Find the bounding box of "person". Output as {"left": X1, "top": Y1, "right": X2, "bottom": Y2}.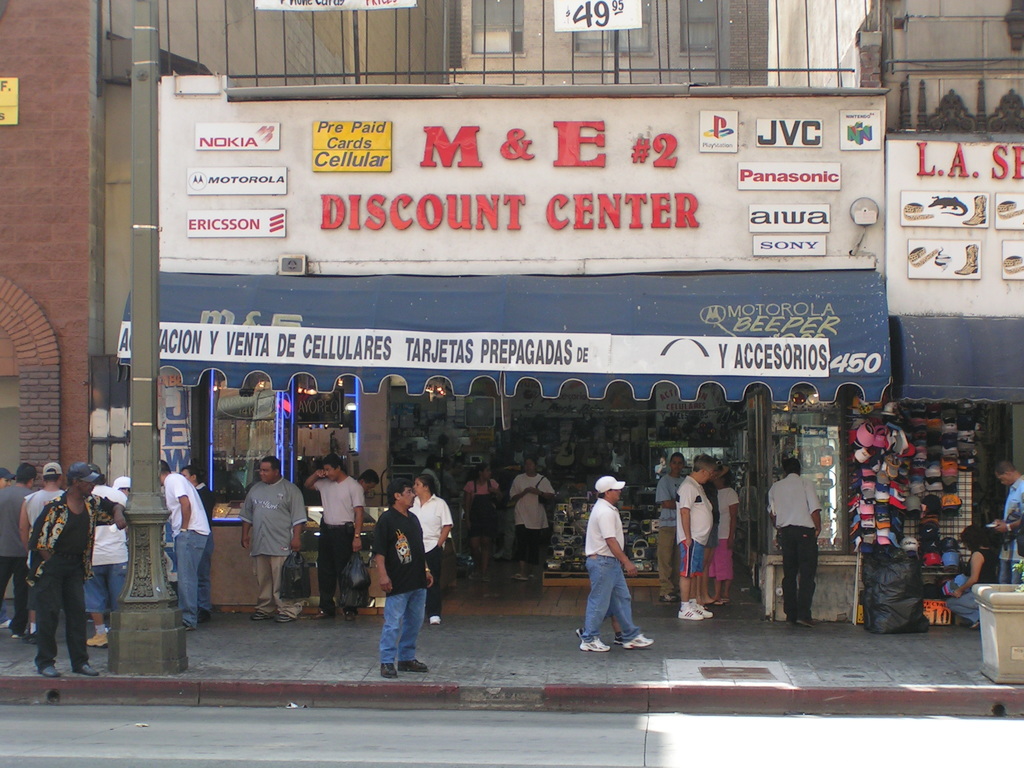
{"left": 938, "top": 524, "right": 989, "bottom": 630}.
